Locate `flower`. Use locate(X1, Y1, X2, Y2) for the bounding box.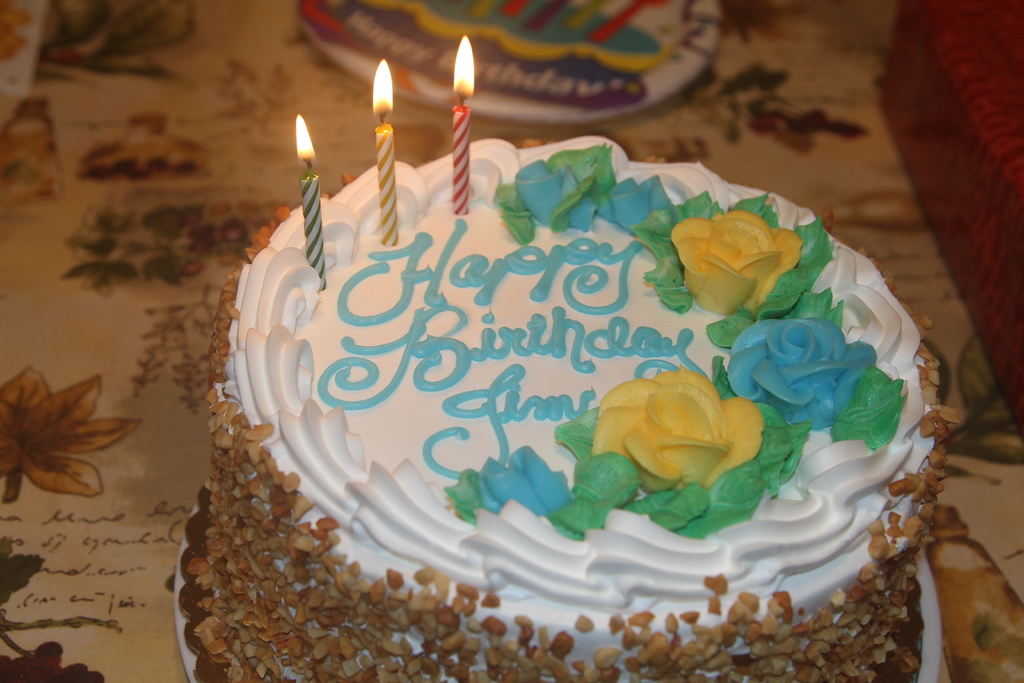
locate(662, 198, 803, 329).
